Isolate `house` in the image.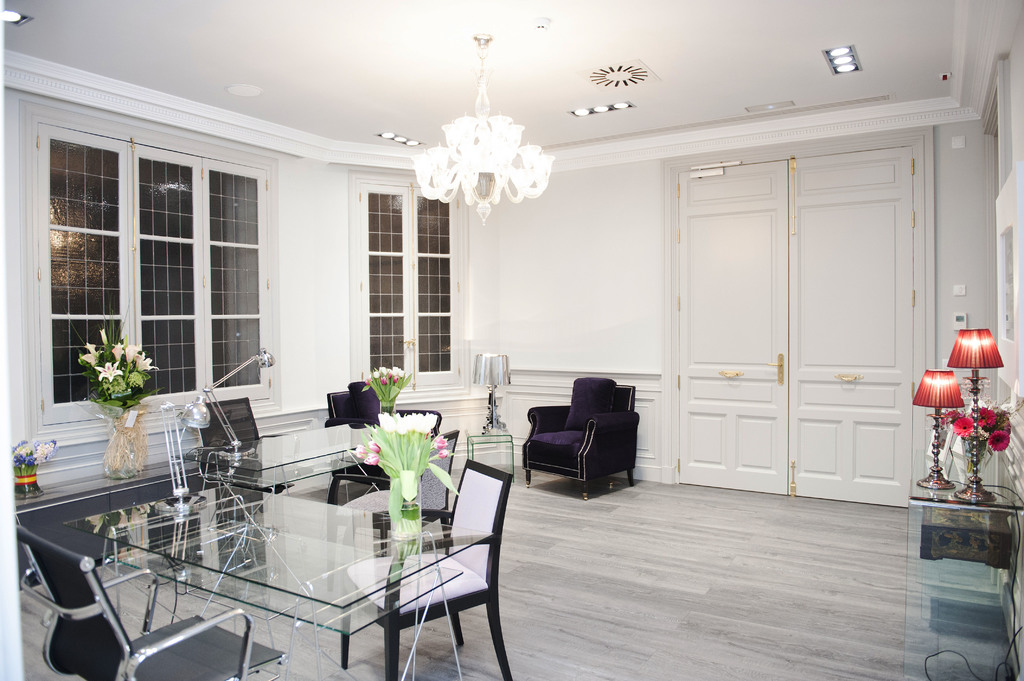
Isolated region: l=17, t=3, r=1020, b=677.
